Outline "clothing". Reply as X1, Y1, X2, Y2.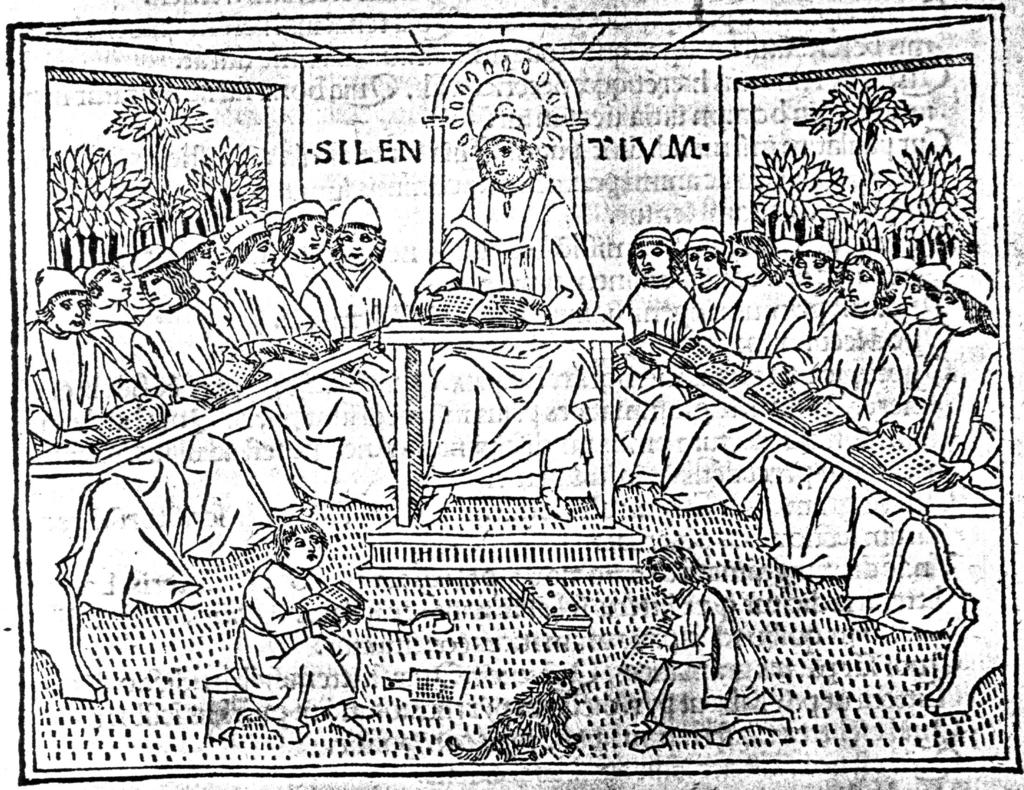
412, 179, 599, 487.
